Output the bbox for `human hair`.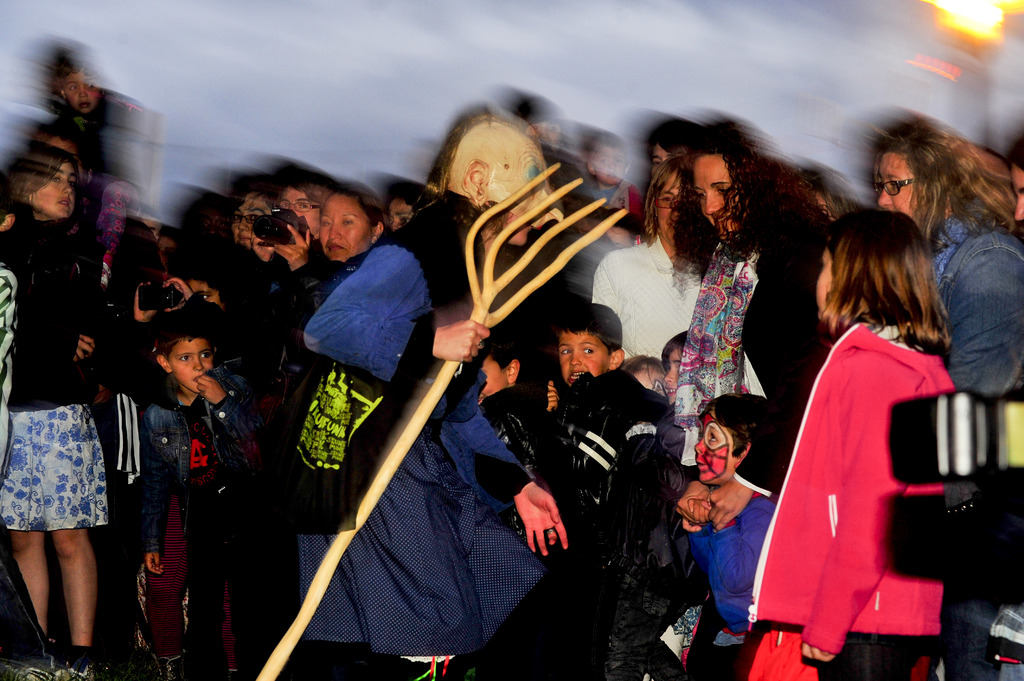
box=[668, 120, 825, 271].
